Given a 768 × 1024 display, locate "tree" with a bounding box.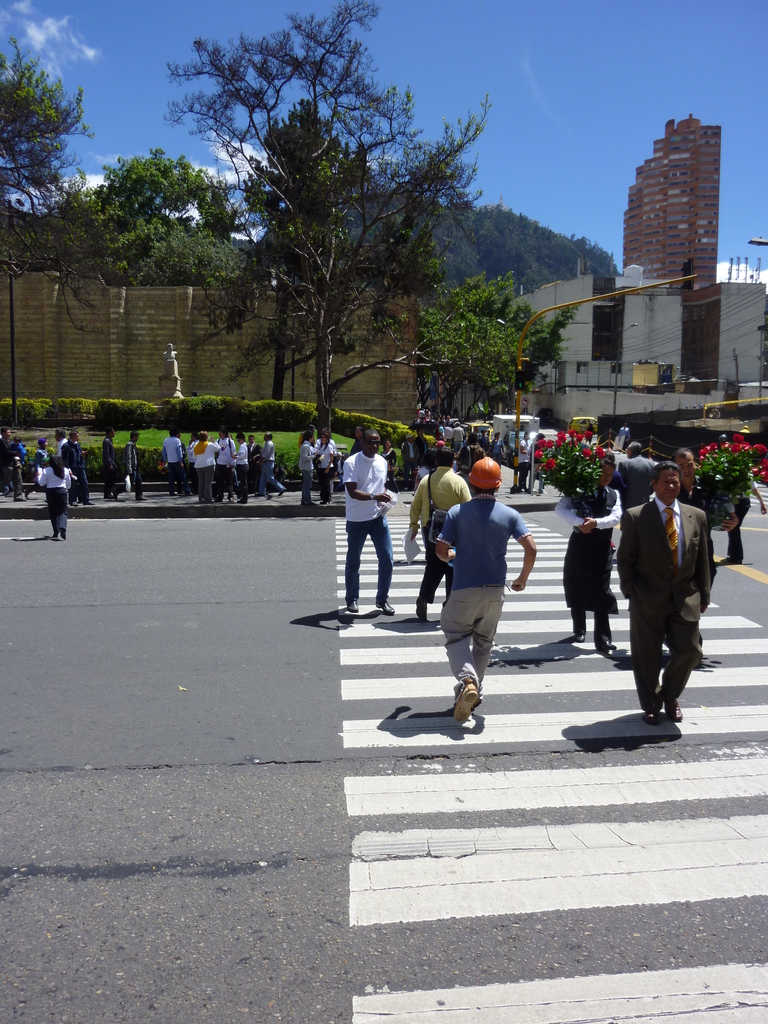
Located: box(353, 214, 438, 294).
